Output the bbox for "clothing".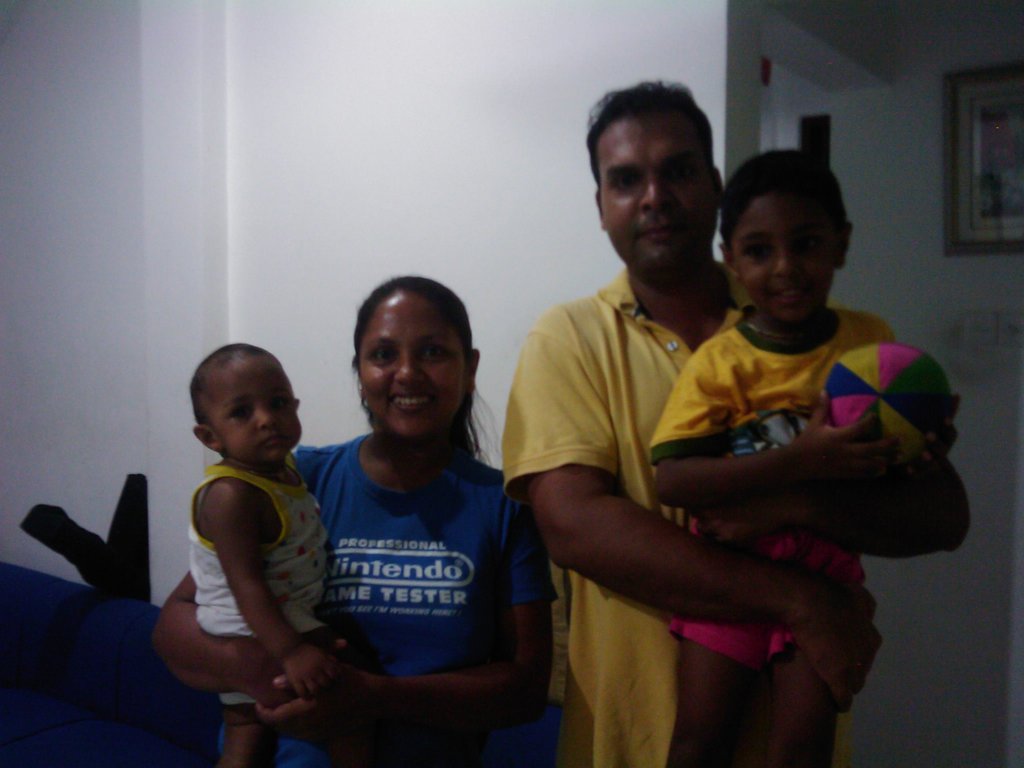
[x1=497, y1=268, x2=847, y2=767].
